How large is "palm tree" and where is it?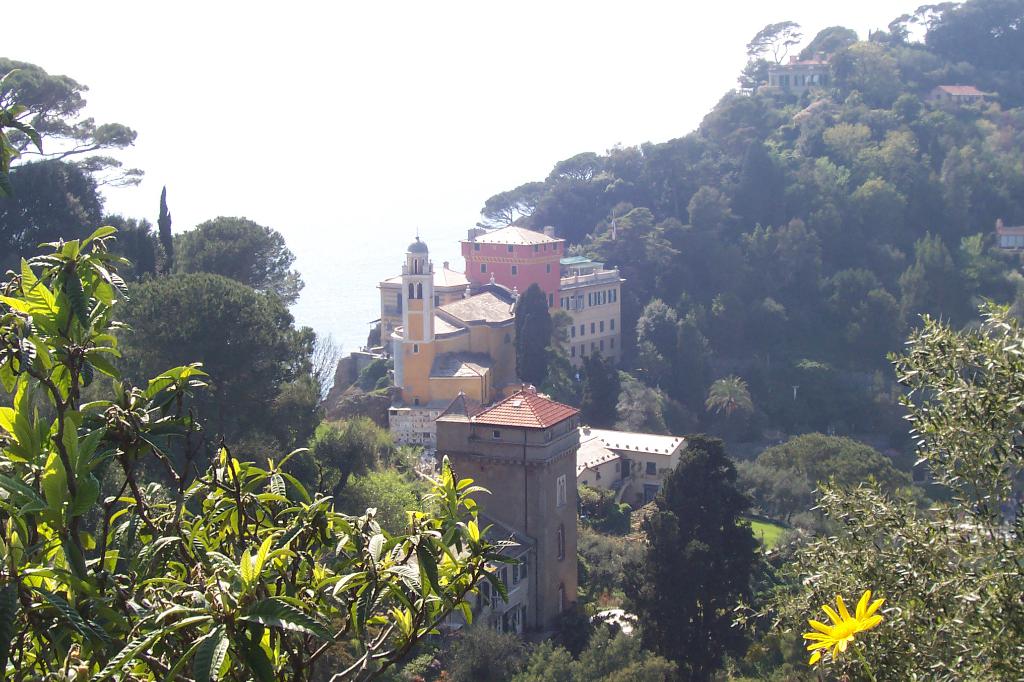
Bounding box: 819/118/883/230.
